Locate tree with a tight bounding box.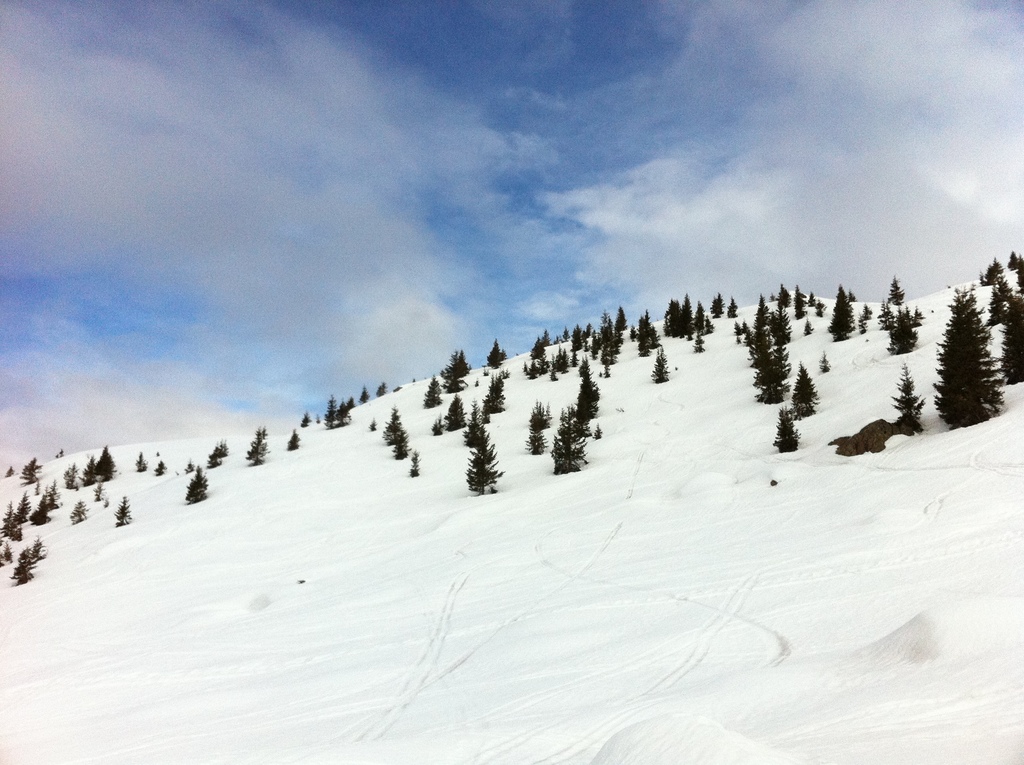
bbox(286, 426, 301, 449).
